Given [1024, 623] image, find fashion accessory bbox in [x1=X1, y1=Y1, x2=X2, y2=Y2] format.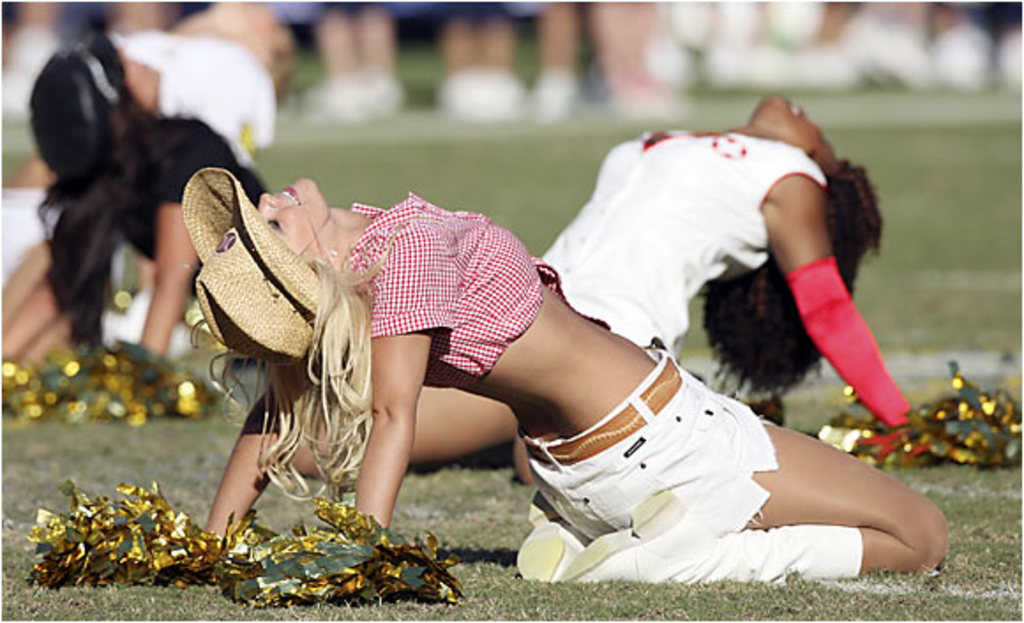
[x1=782, y1=254, x2=913, y2=431].
